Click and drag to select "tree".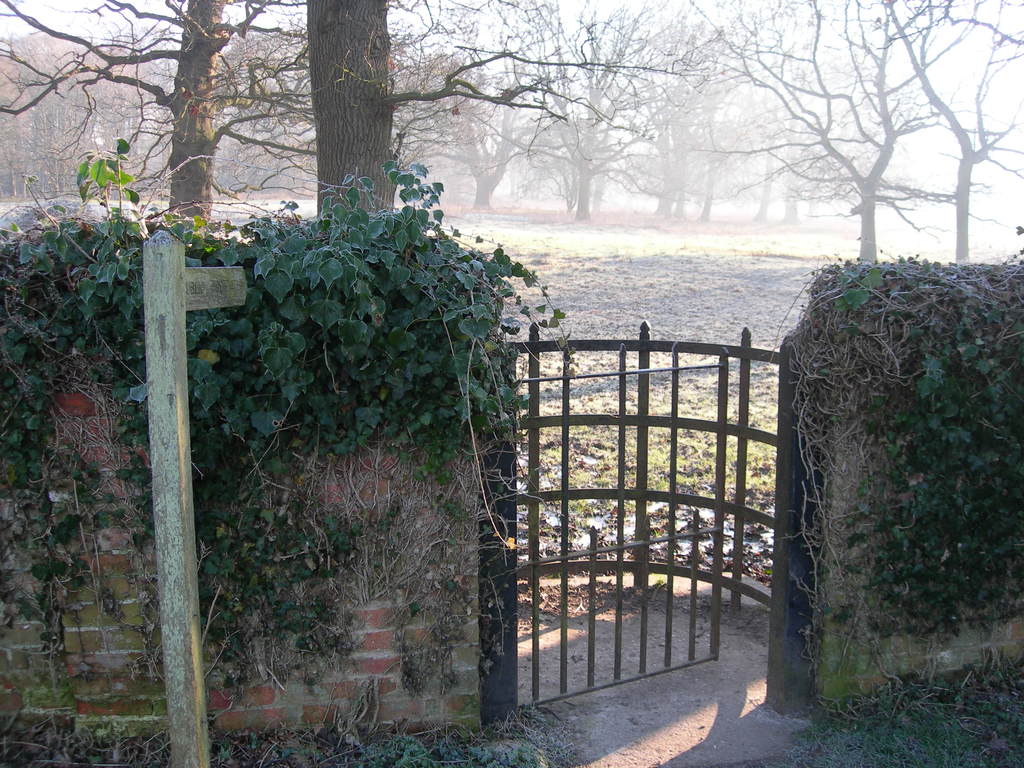
Selection: Rect(884, 0, 1023, 261).
